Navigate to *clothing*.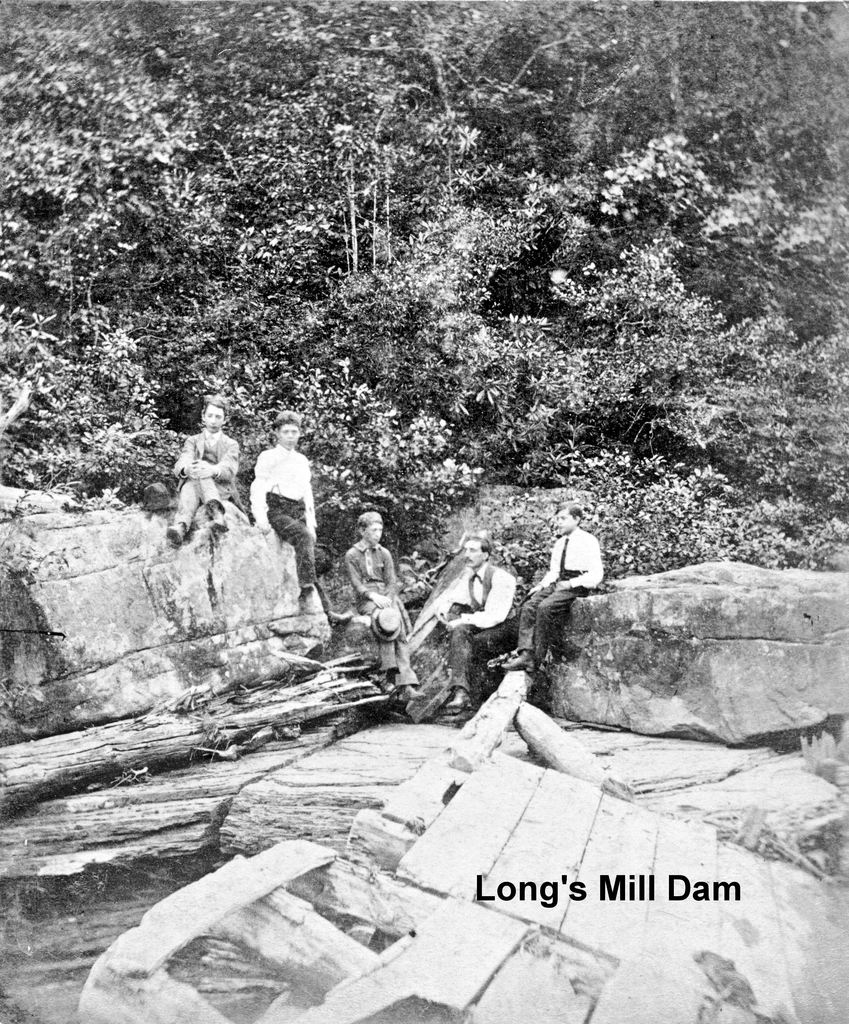
Navigation target: 535,582,573,666.
